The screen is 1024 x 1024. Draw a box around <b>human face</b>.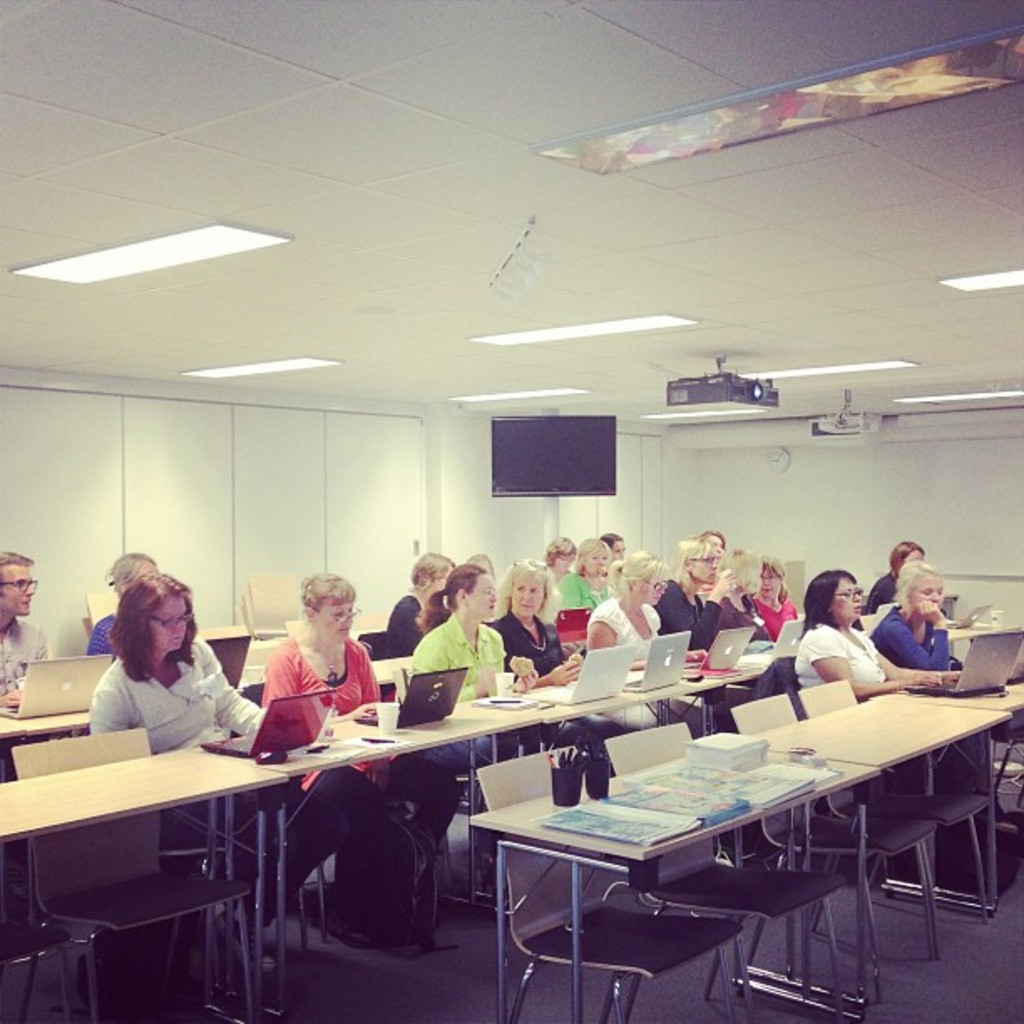
locate(706, 532, 726, 556).
